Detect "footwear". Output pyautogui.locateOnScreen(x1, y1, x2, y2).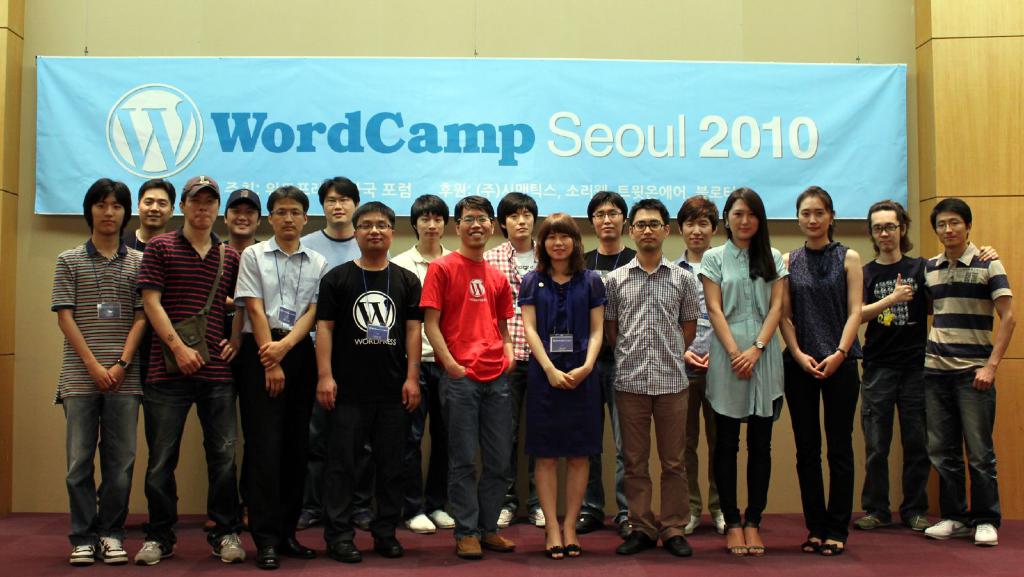
pyautogui.locateOnScreen(616, 519, 635, 540).
